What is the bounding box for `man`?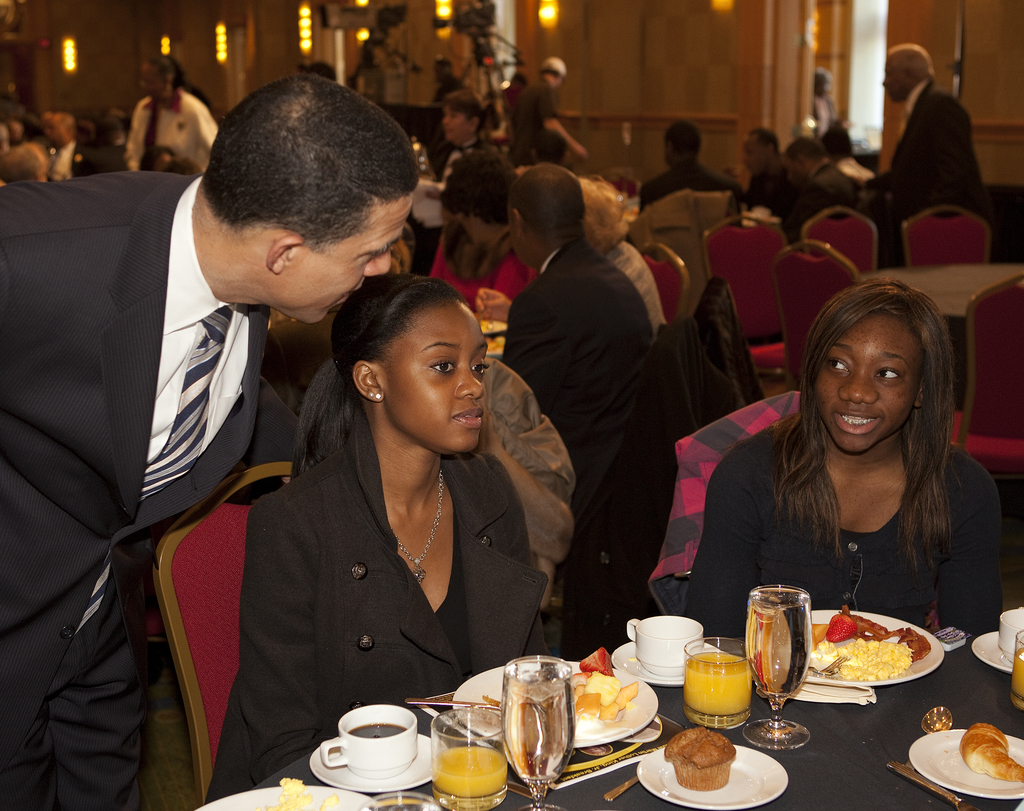
(861, 40, 984, 264).
